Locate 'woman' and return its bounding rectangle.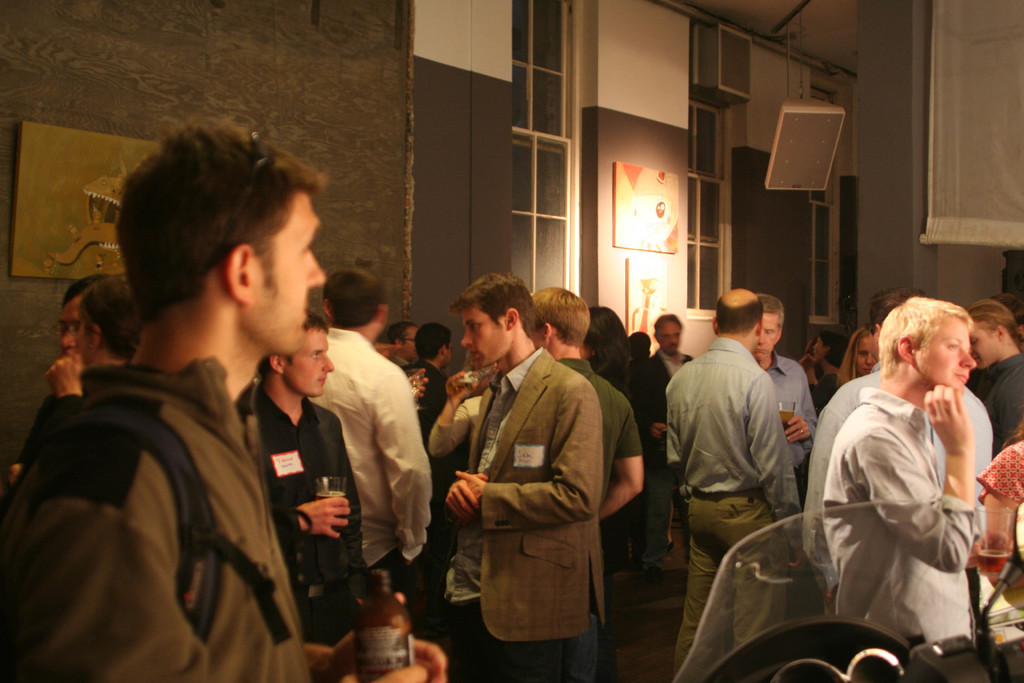
(x1=832, y1=328, x2=872, y2=390).
